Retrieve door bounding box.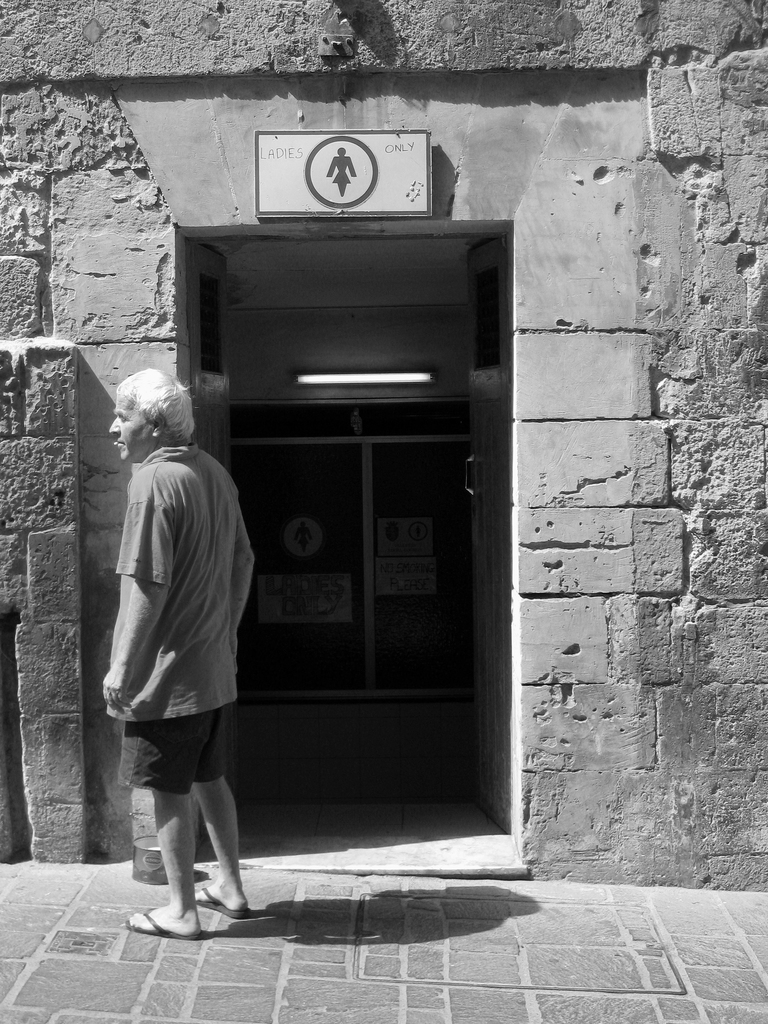
Bounding box: select_region(186, 234, 513, 861).
